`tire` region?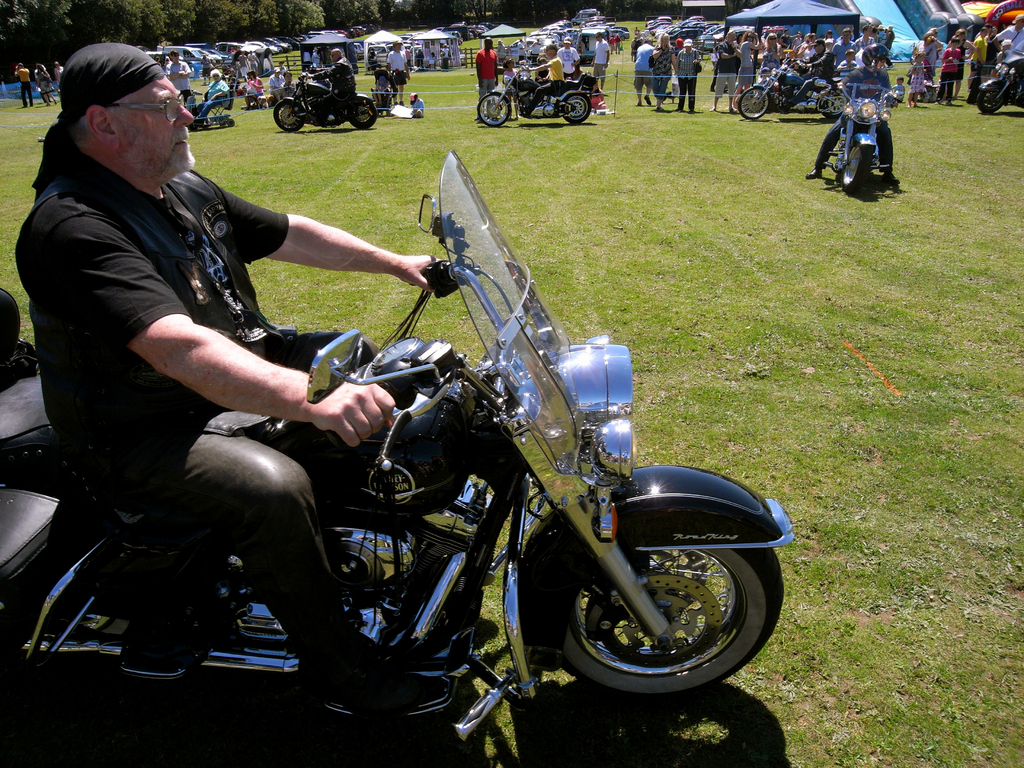
[x1=346, y1=94, x2=376, y2=131]
